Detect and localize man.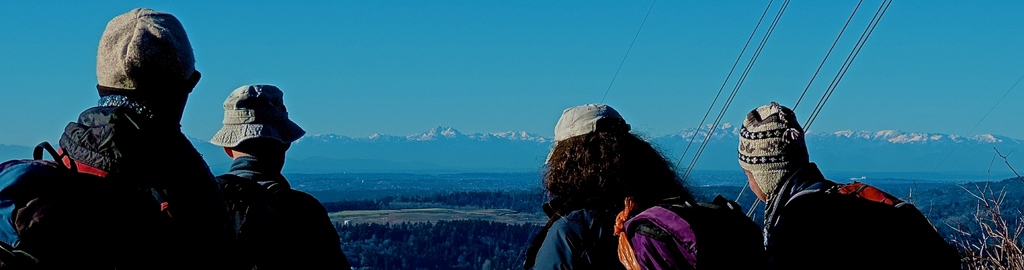
Localized at 37,1,232,269.
